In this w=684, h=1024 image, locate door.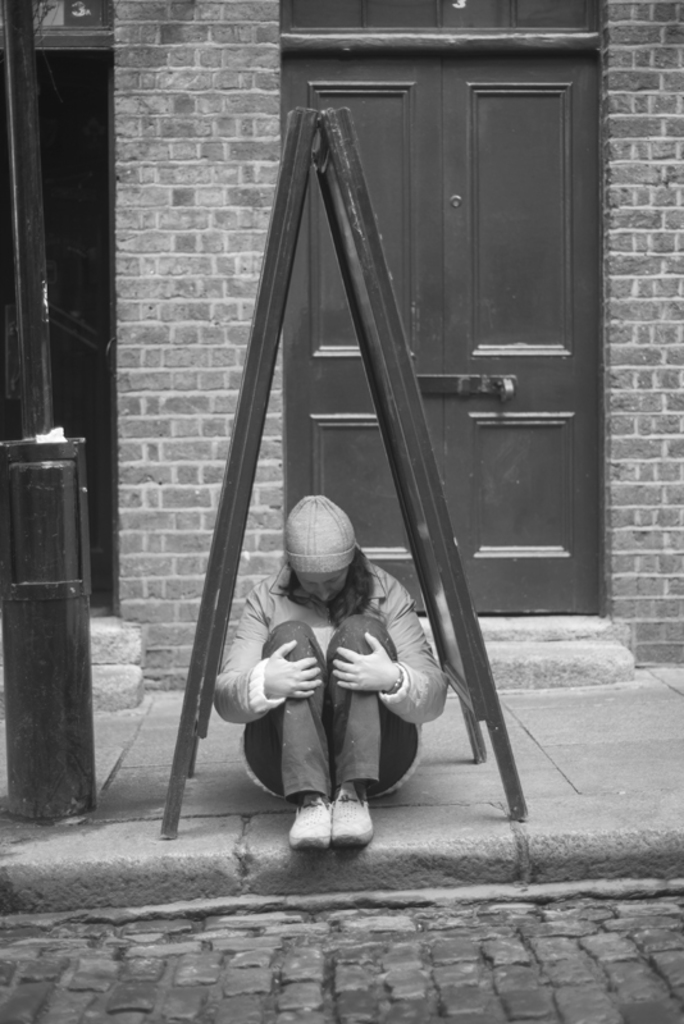
Bounding box: [x1=357, y1=42, x2=576, y2=701].
